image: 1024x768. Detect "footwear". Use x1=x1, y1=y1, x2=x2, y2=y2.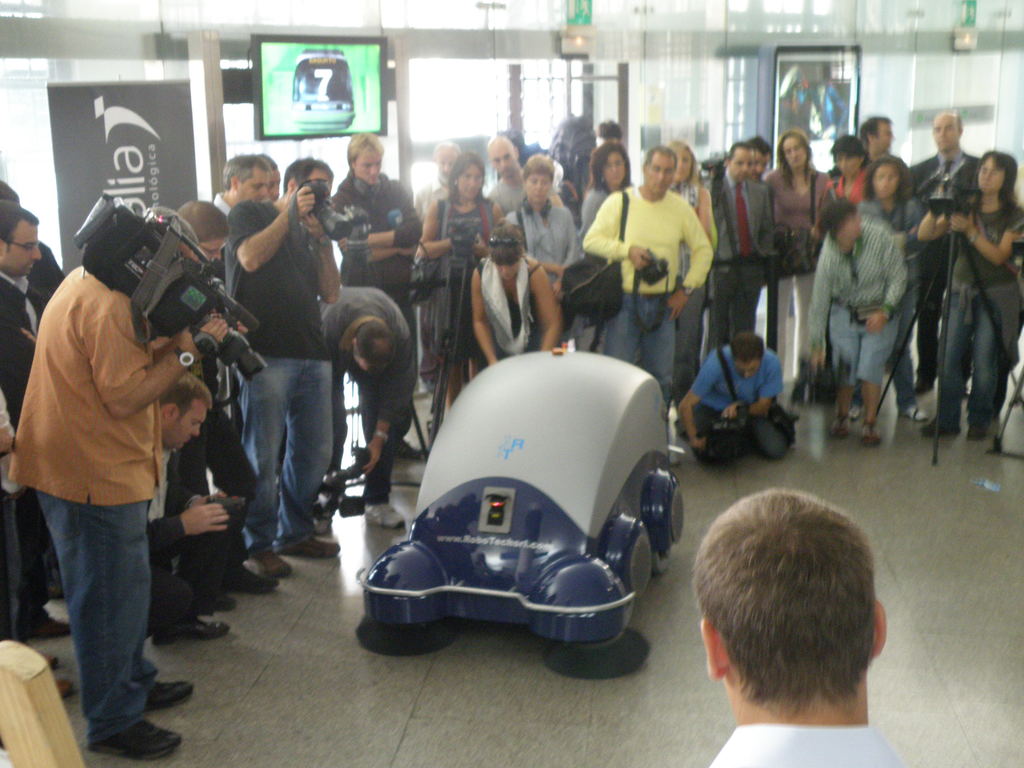
x1=389, y1=444, x2=420, y2=465.
